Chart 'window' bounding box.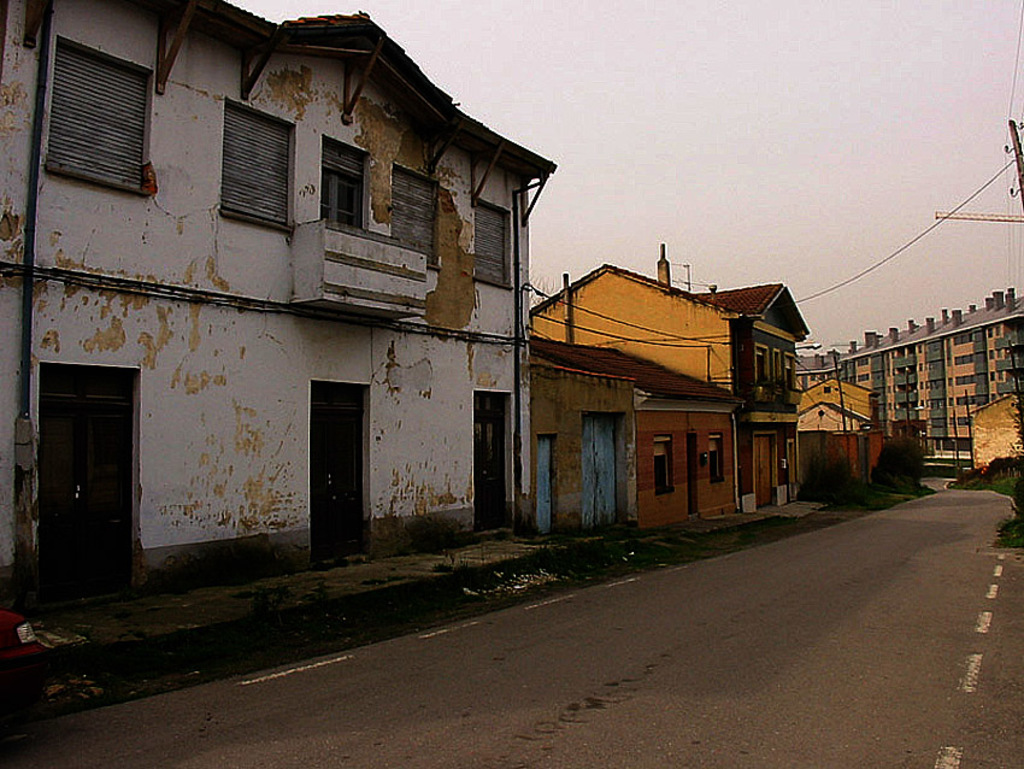
Charted: [left=37, top=5, right=158, bottom=210].
